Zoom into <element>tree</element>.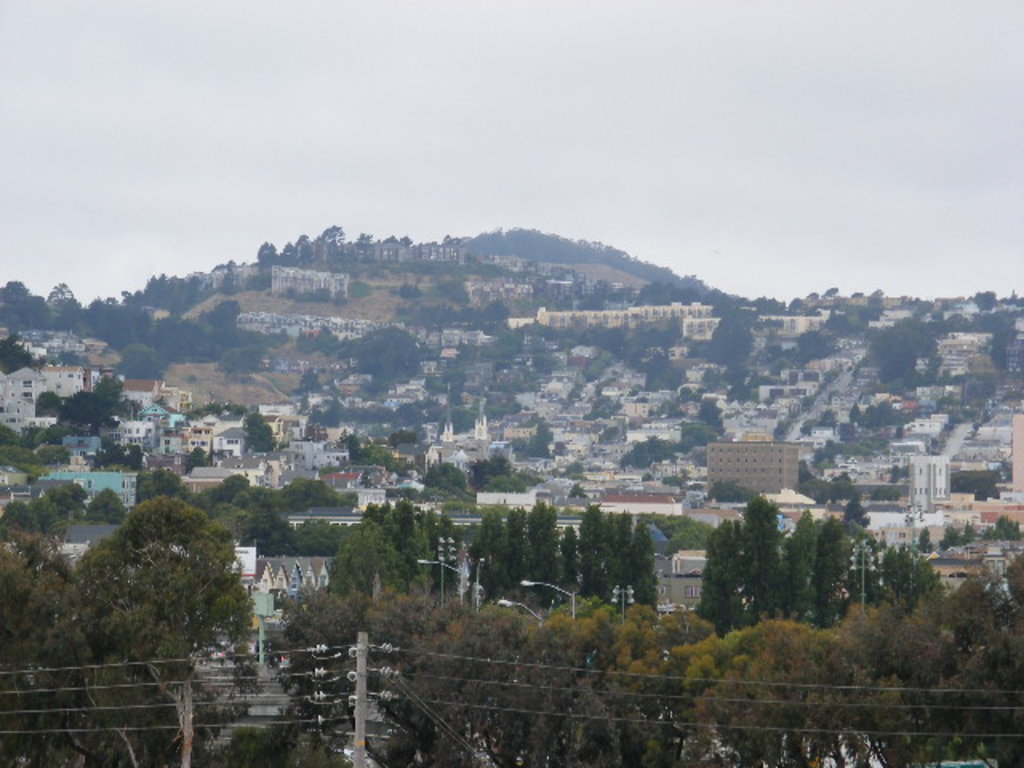
Zoom target: locate(830, 299, 886, 330).
